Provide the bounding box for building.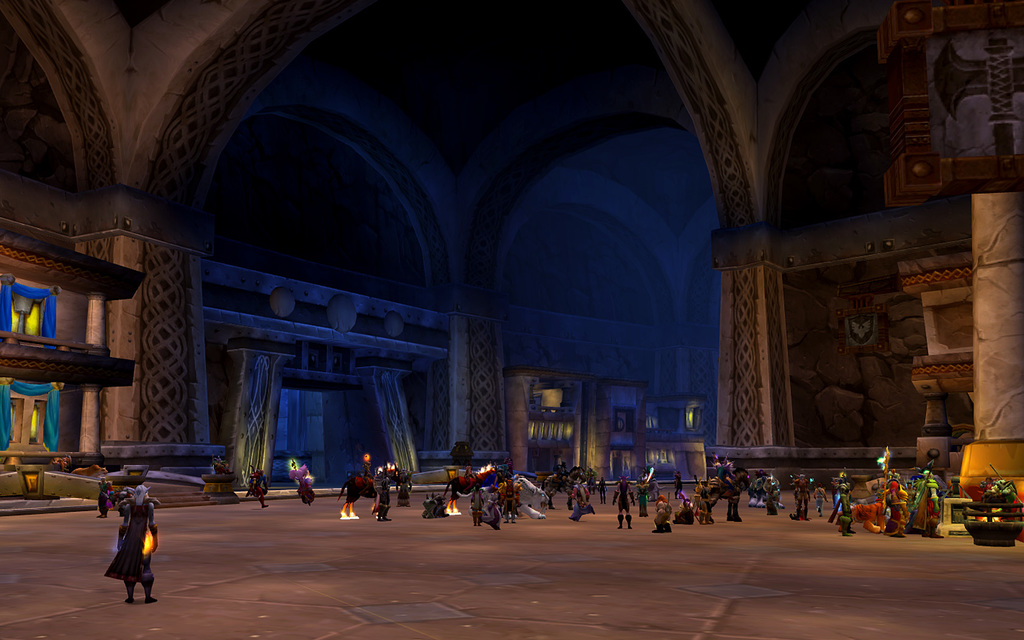
locate(0, 0, 1023, 639).
